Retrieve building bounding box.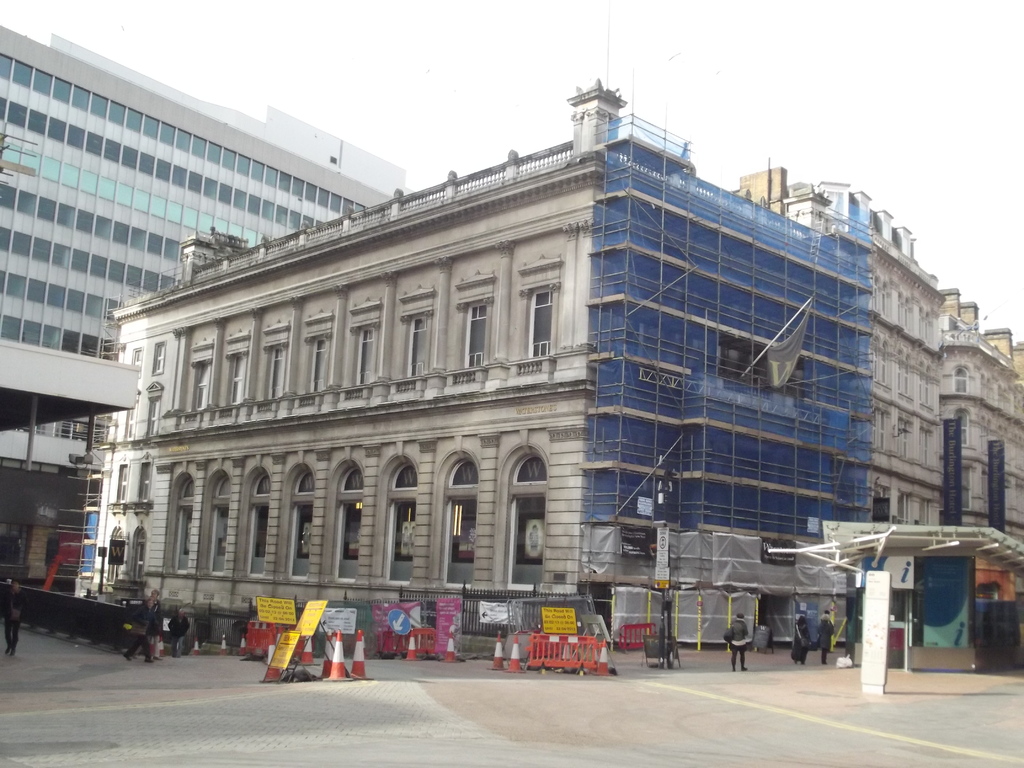
Bounding box: [71, 81, 1023, 644].
